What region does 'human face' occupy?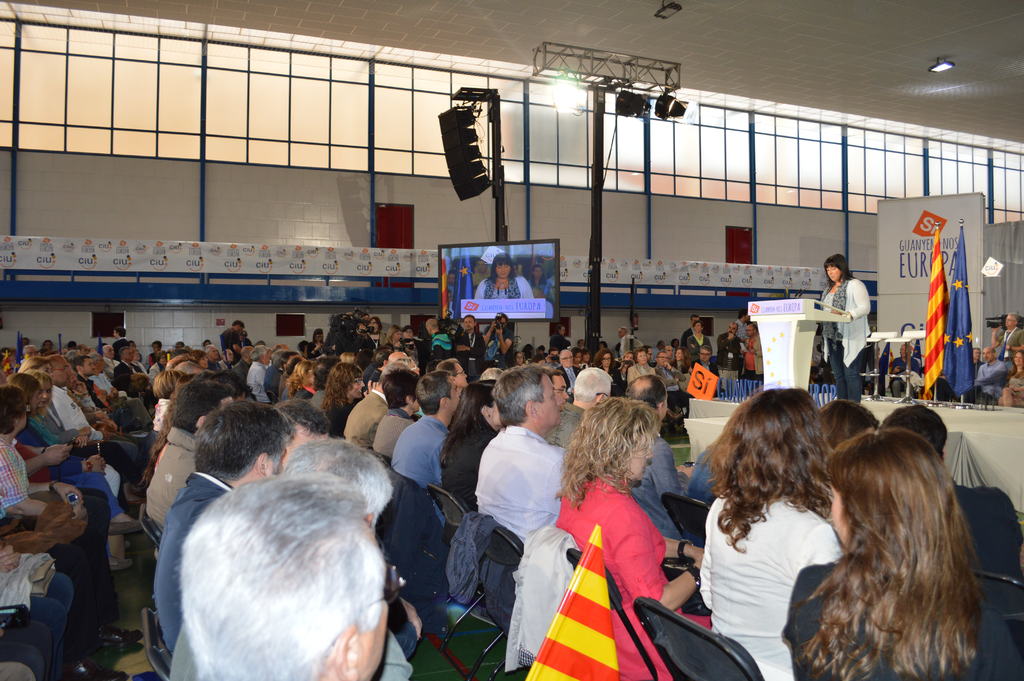
l=392, t=329, r=403, b=341.
